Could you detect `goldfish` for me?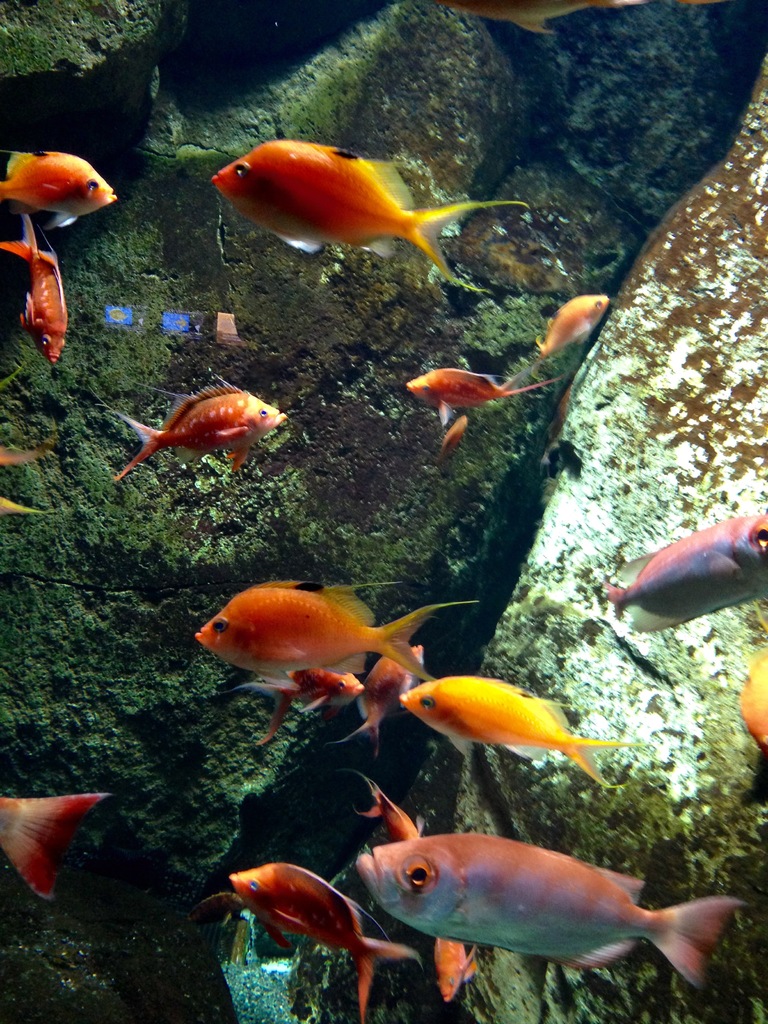
Detection result: select_region(441, 412, 467, 454).
